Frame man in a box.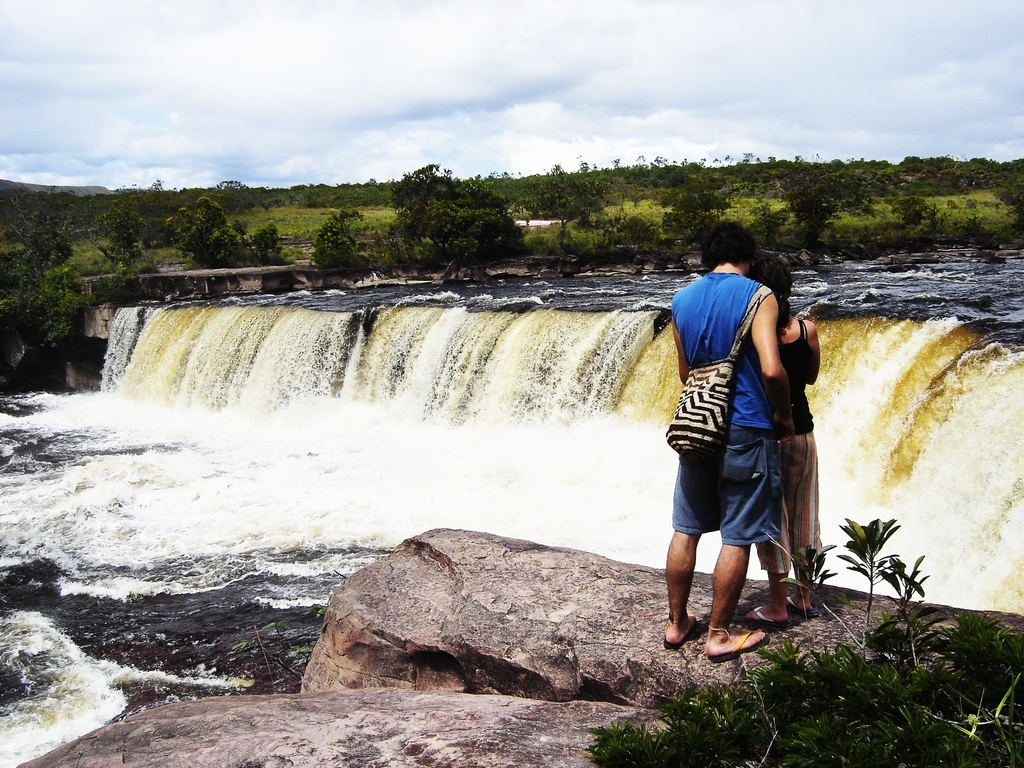
bbox=(653, 239, 823, 660).
